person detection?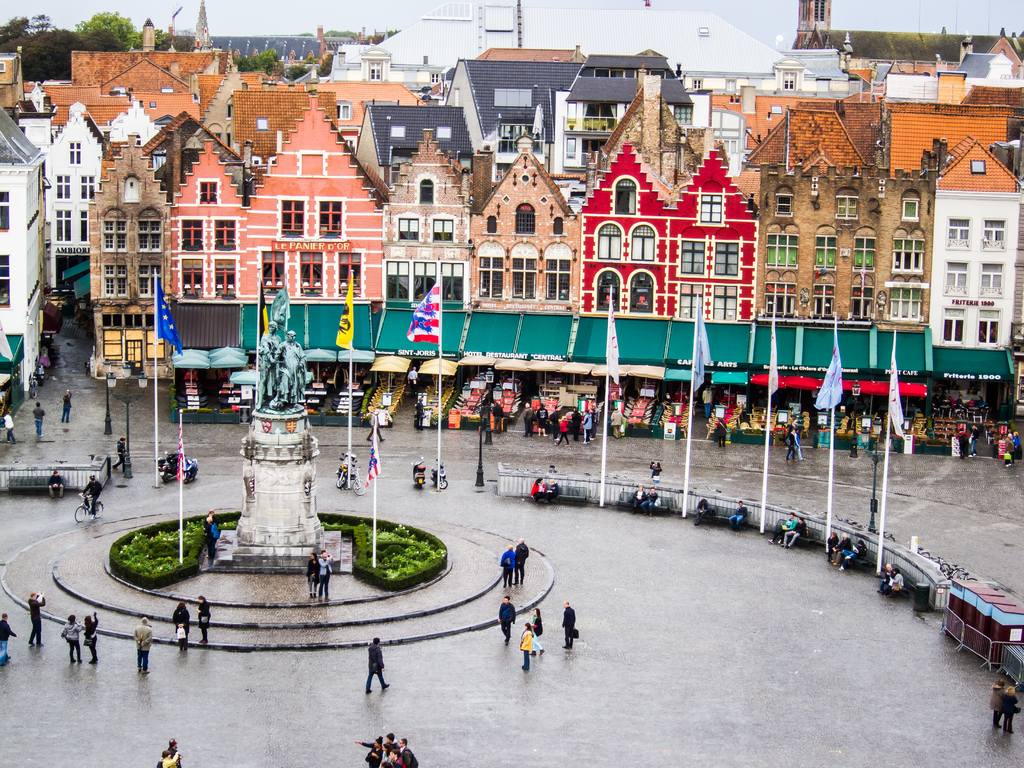
left=83, top=614, right=97, bottom=663
